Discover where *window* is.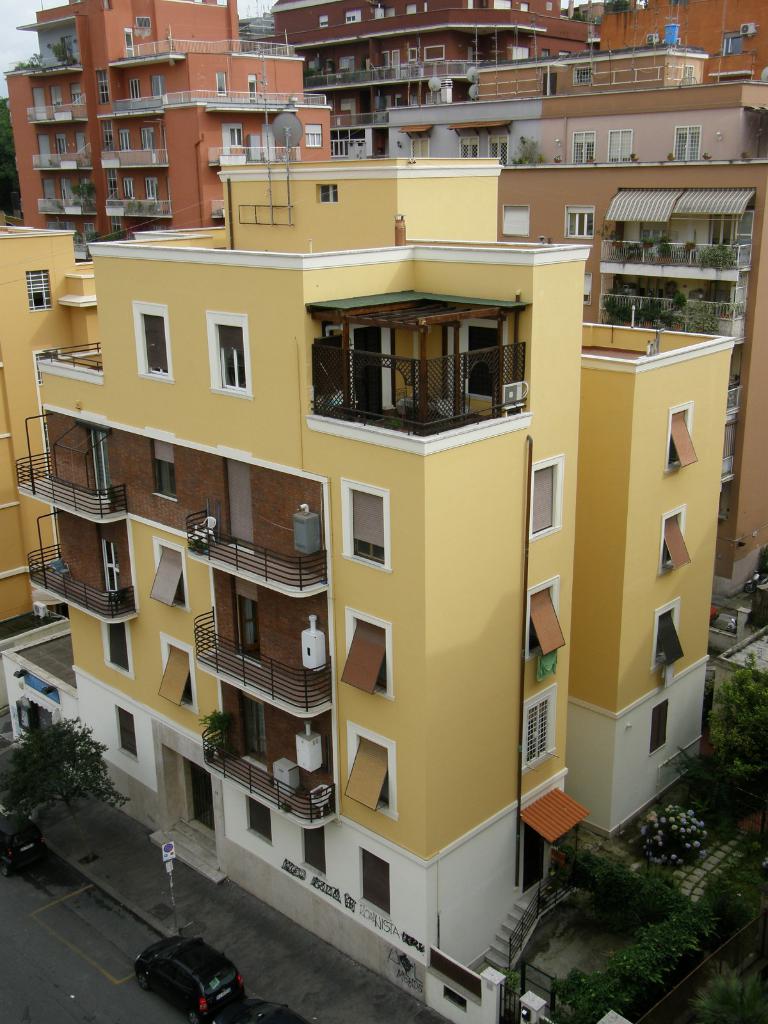
Discovered at bbox=(19, 256, 47, 316).
